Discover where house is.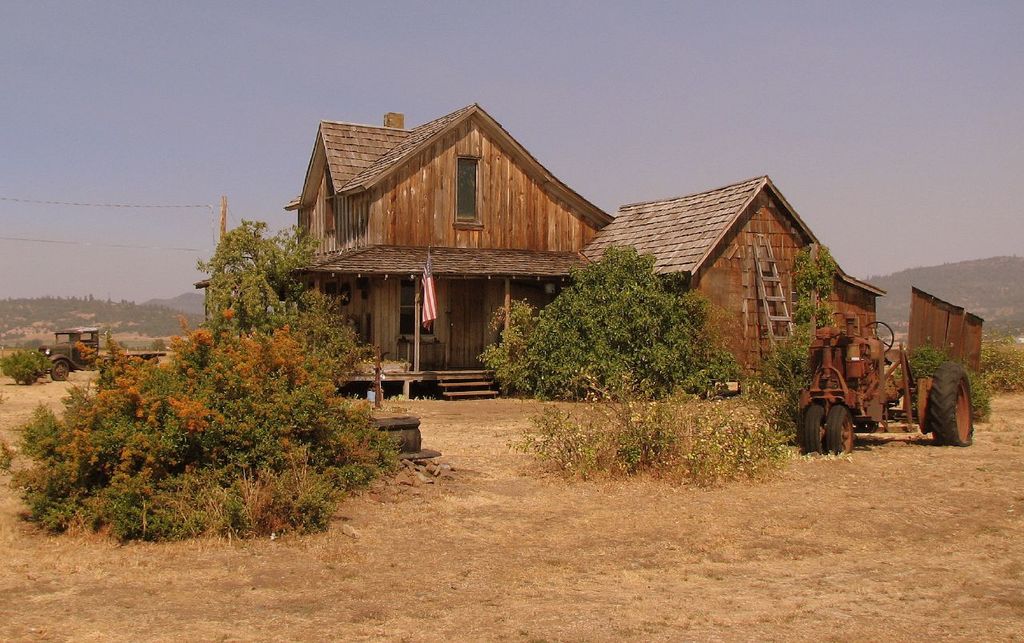
Discovered at bbox=(298, 92, 625, 411).
